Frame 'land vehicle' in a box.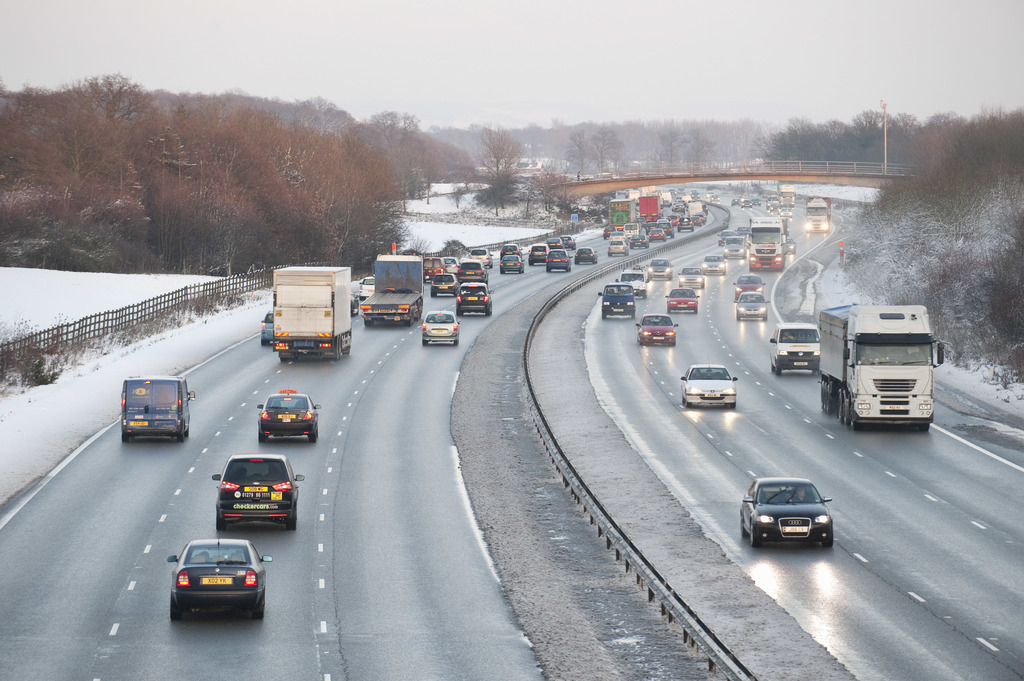
detection(635, 194, 664, 223).
